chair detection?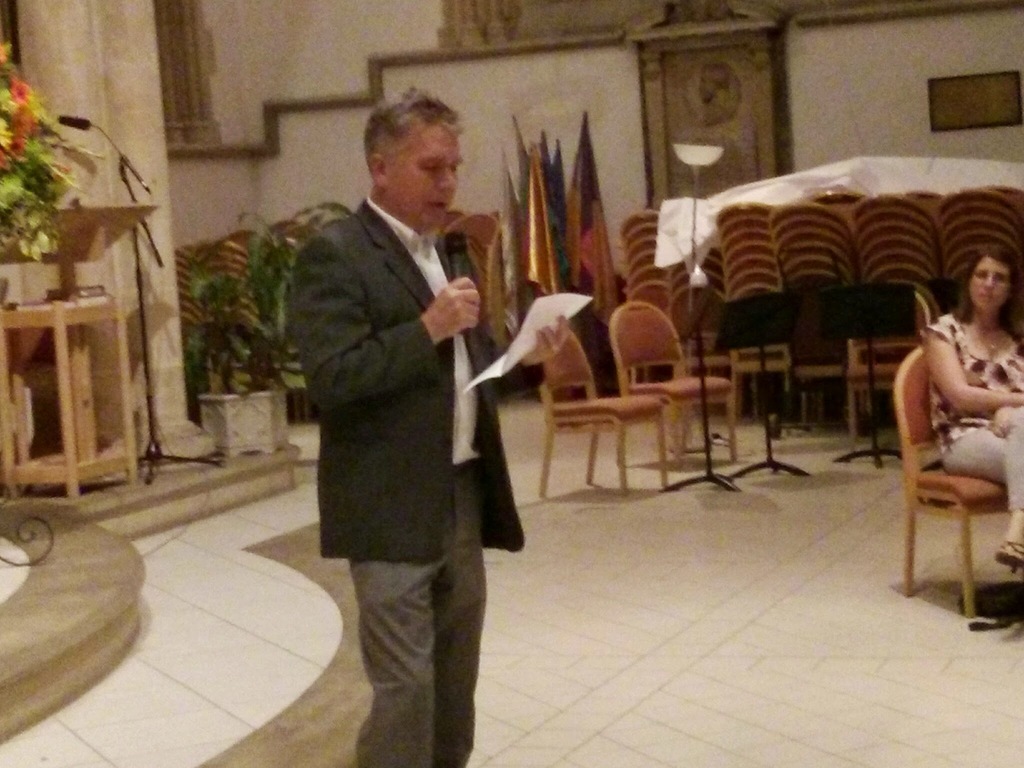
box=[607, 302, 739, 452]
